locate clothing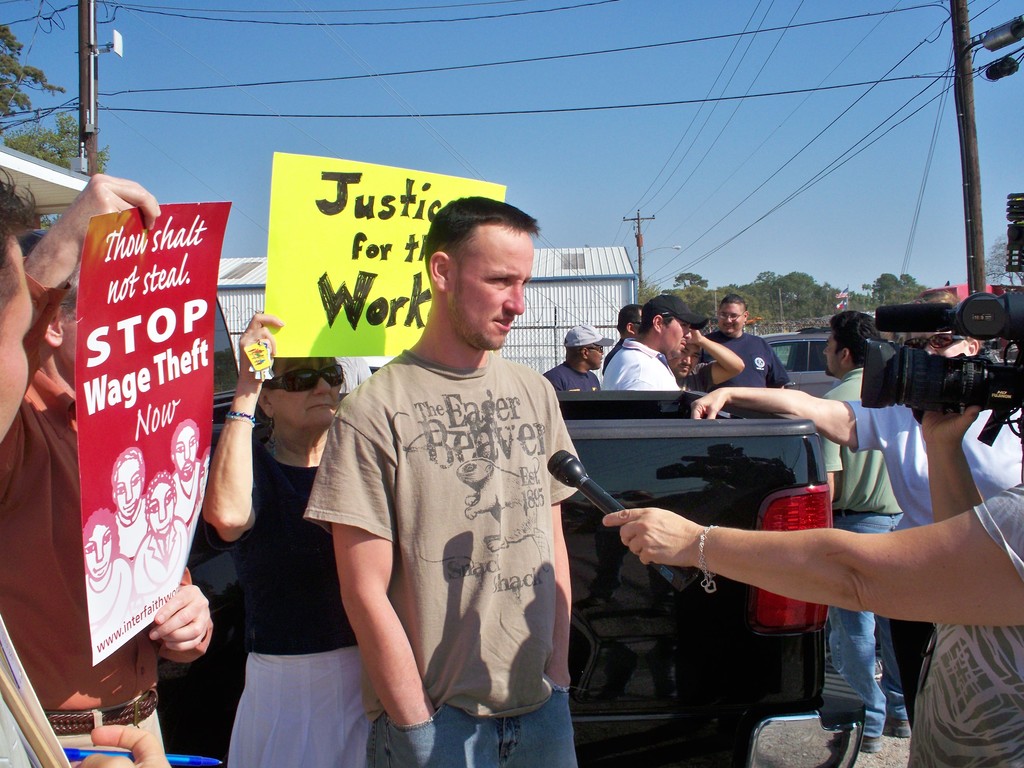
left=779, top=362, right=925, bottom=732
